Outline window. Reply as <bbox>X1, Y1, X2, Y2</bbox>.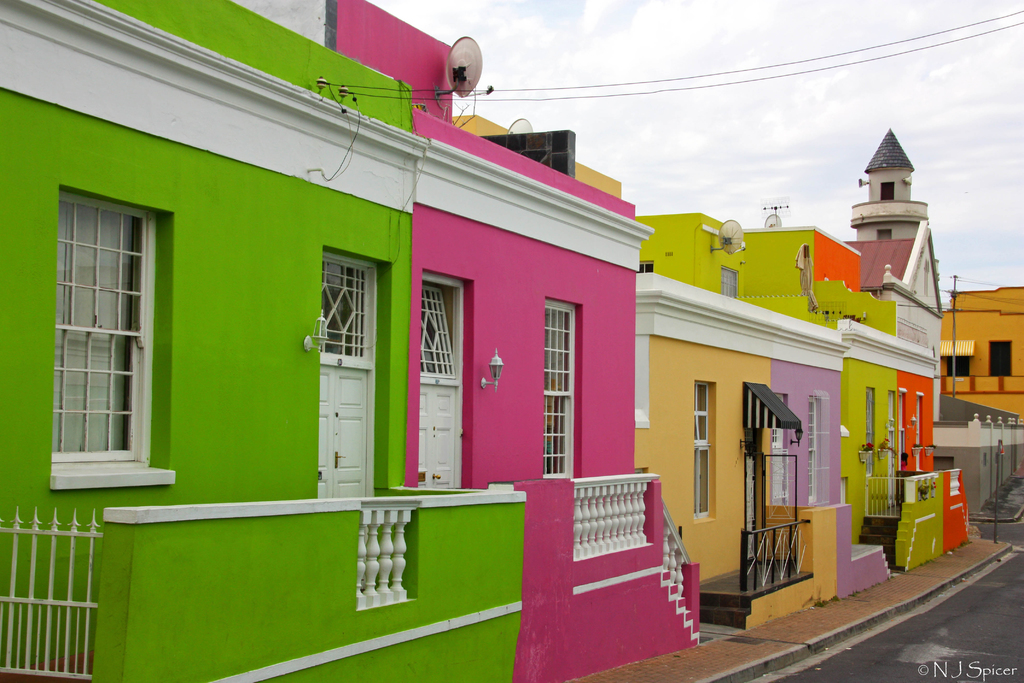
<bbox>863, 386, 876, 483</bbox>.
